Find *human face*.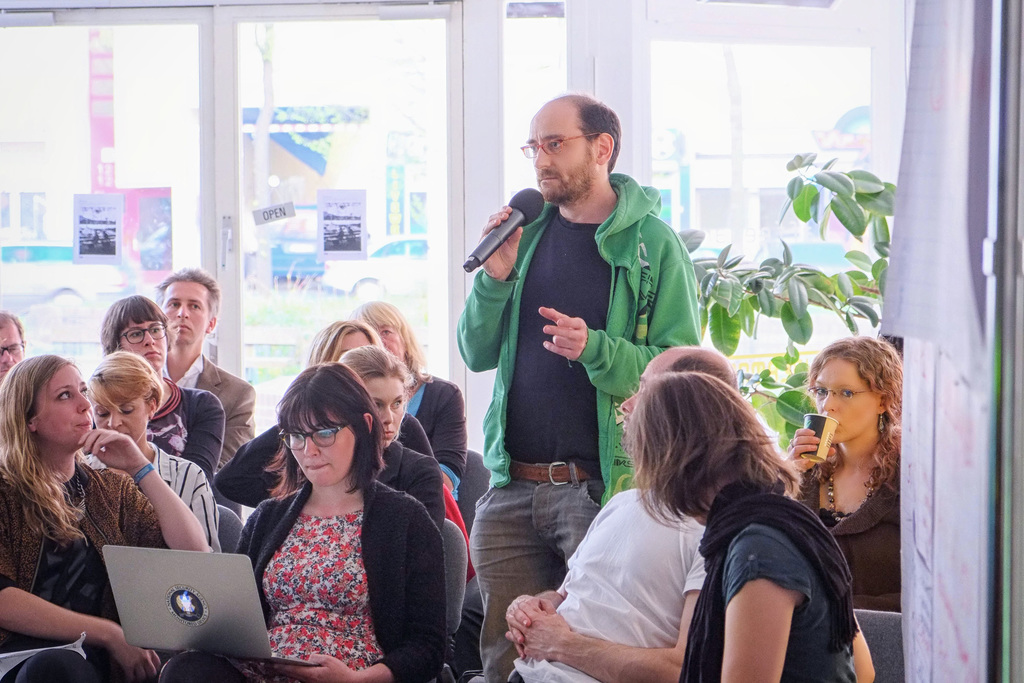
91:391:150:441.
